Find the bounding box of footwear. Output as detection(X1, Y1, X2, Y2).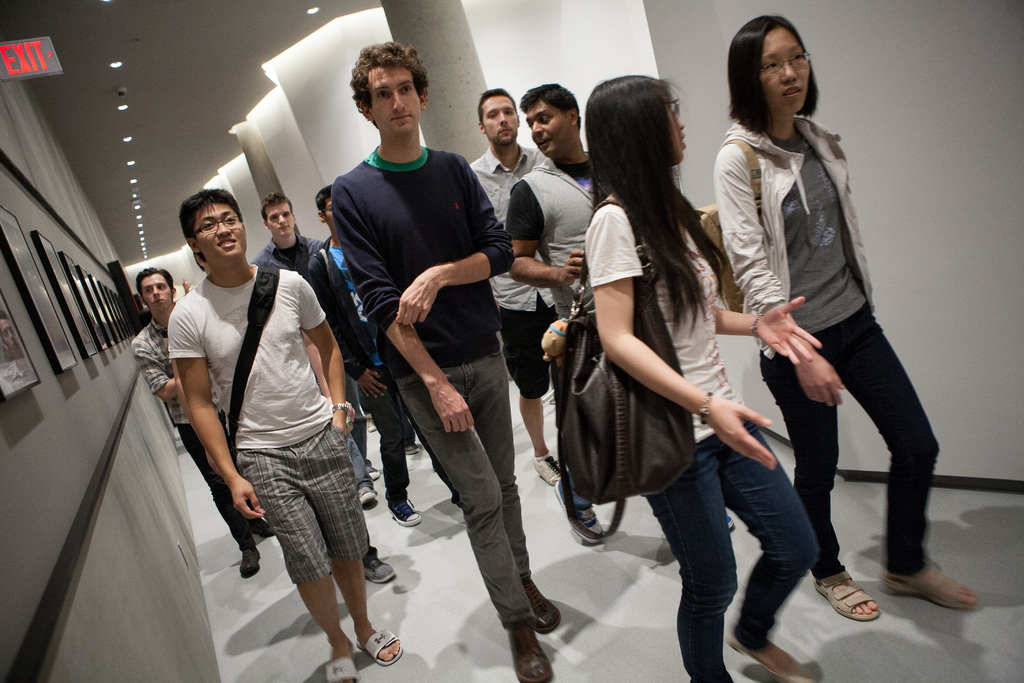
detection(531, 458, 570, 491).
